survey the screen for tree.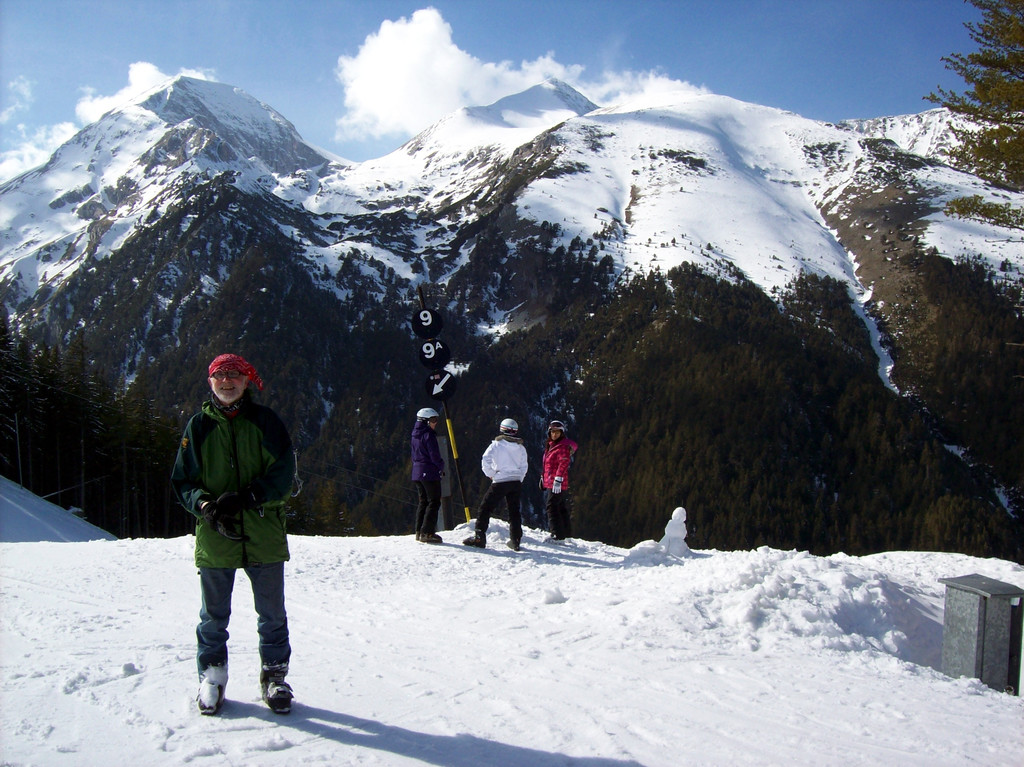
Survey found: pyautogui.locateOnScreen(600, 243, 605, 250).
